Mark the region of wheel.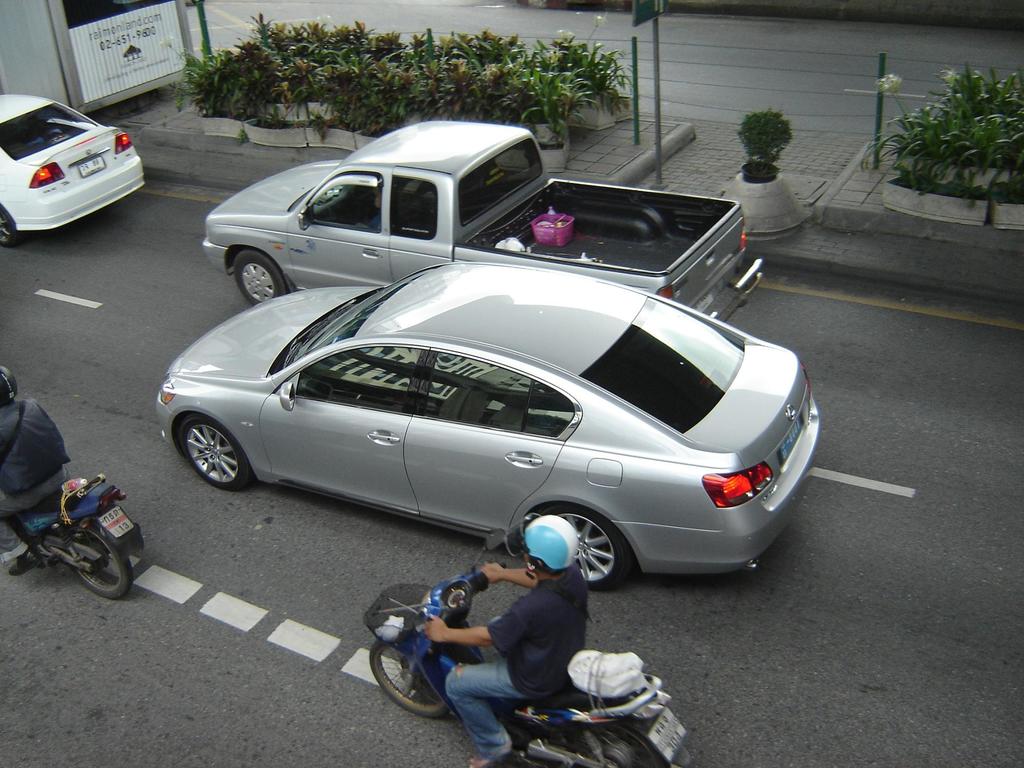
Region: <box>232,246,289,308</box>.
